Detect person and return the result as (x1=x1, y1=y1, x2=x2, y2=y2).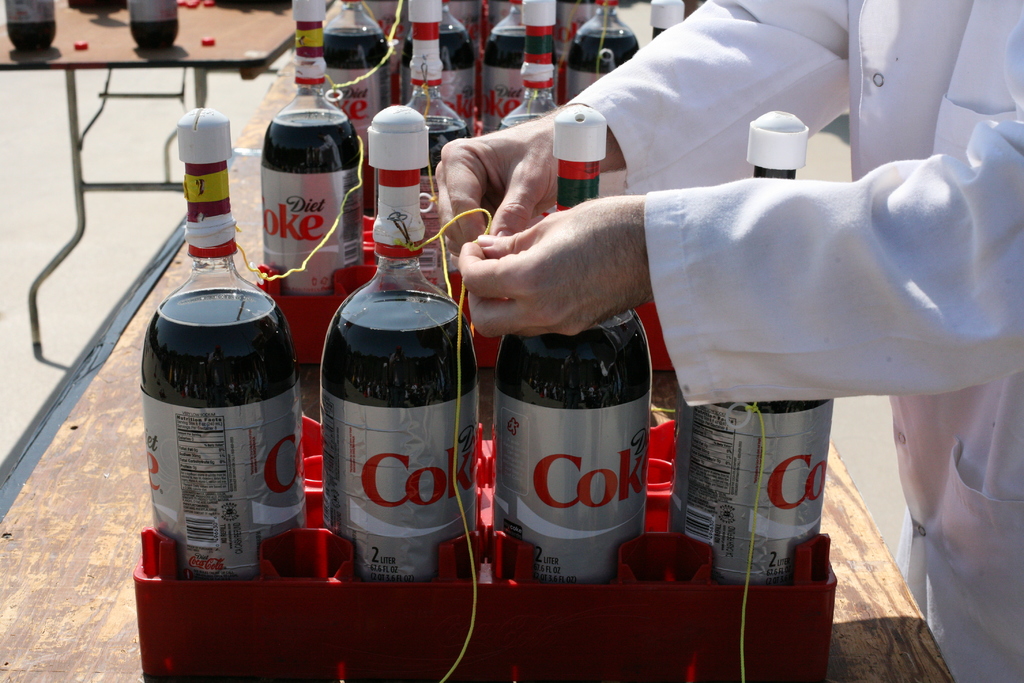
(x1=436, y1=0, x2=1023, y2=682).
